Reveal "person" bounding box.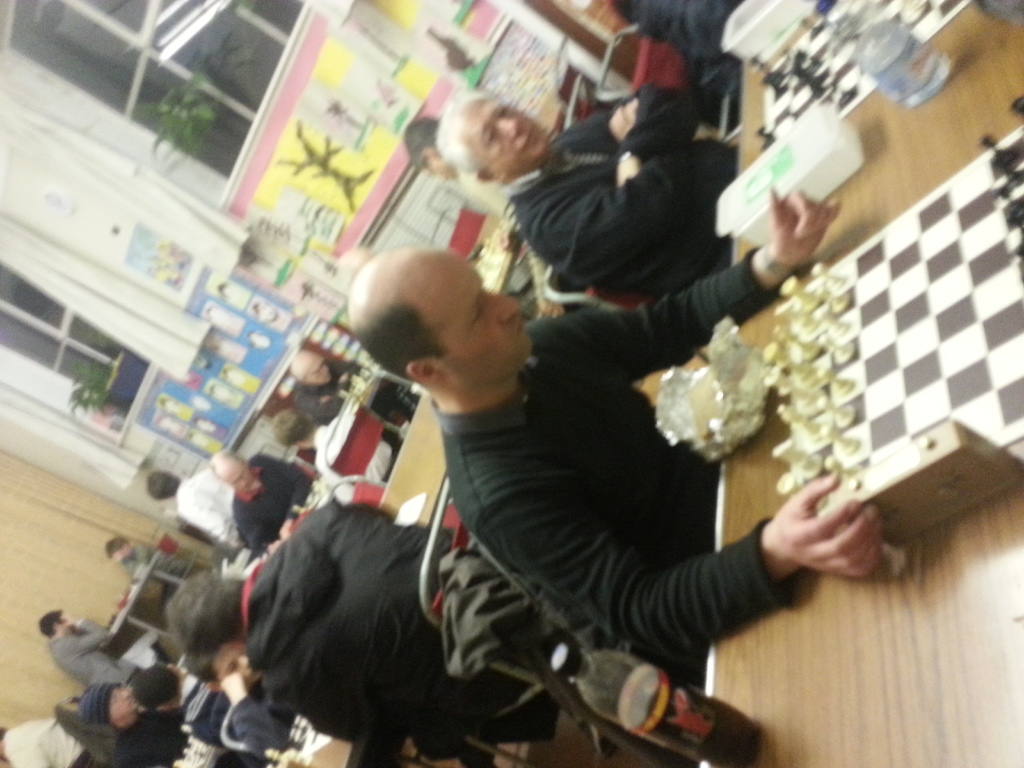
Revealed: (left=104, top=540, right=159, bottom=577).
